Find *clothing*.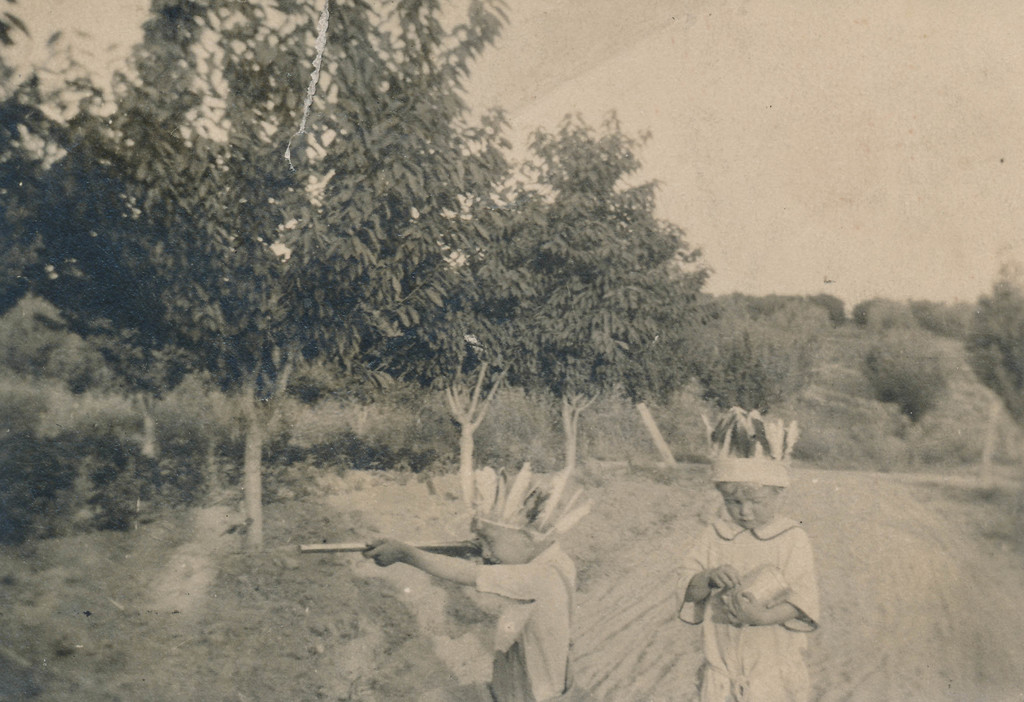
l=475, t=539, r=576, b=701.
